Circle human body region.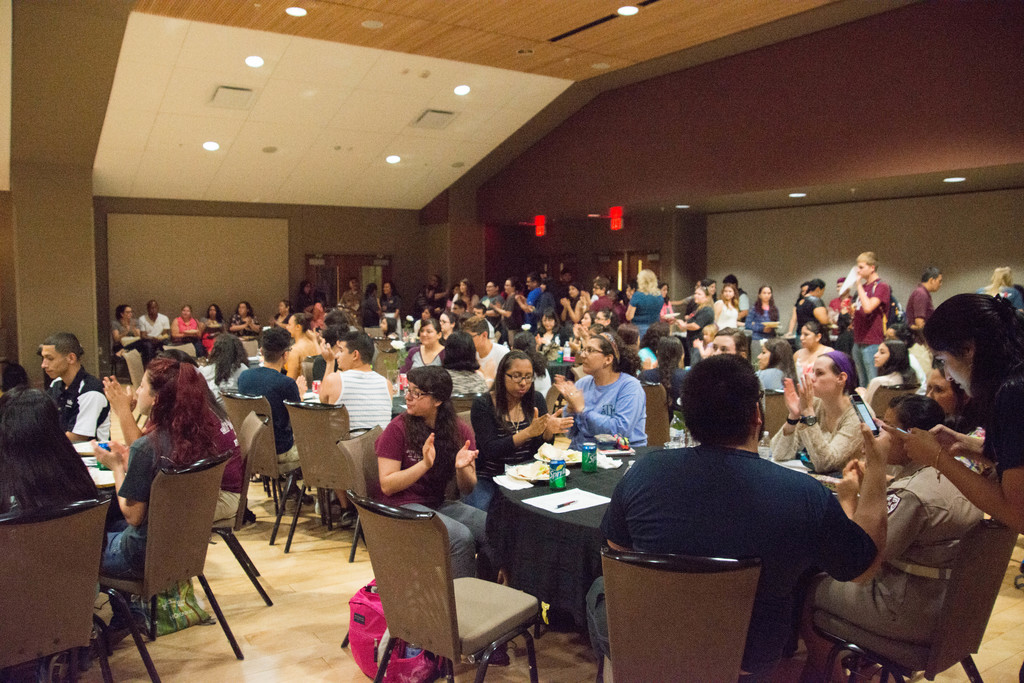
Region: <region>477, 345, 560, 531</region>.
